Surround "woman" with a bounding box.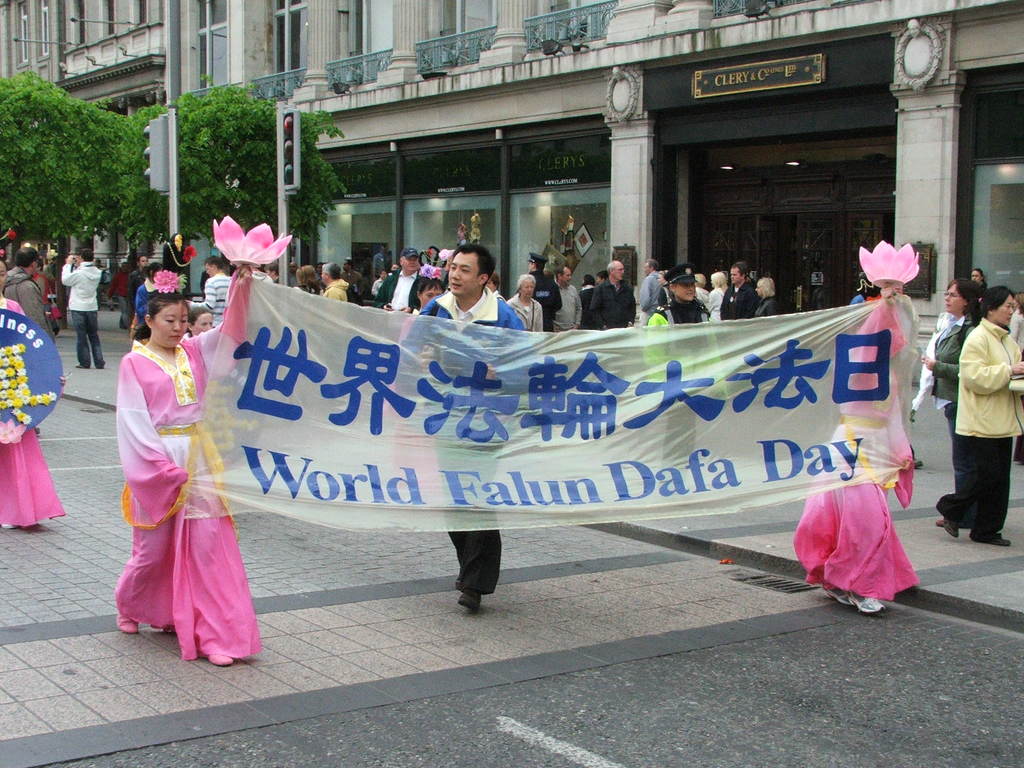
[x1=505, y1=274, x2=547, y2=382].
